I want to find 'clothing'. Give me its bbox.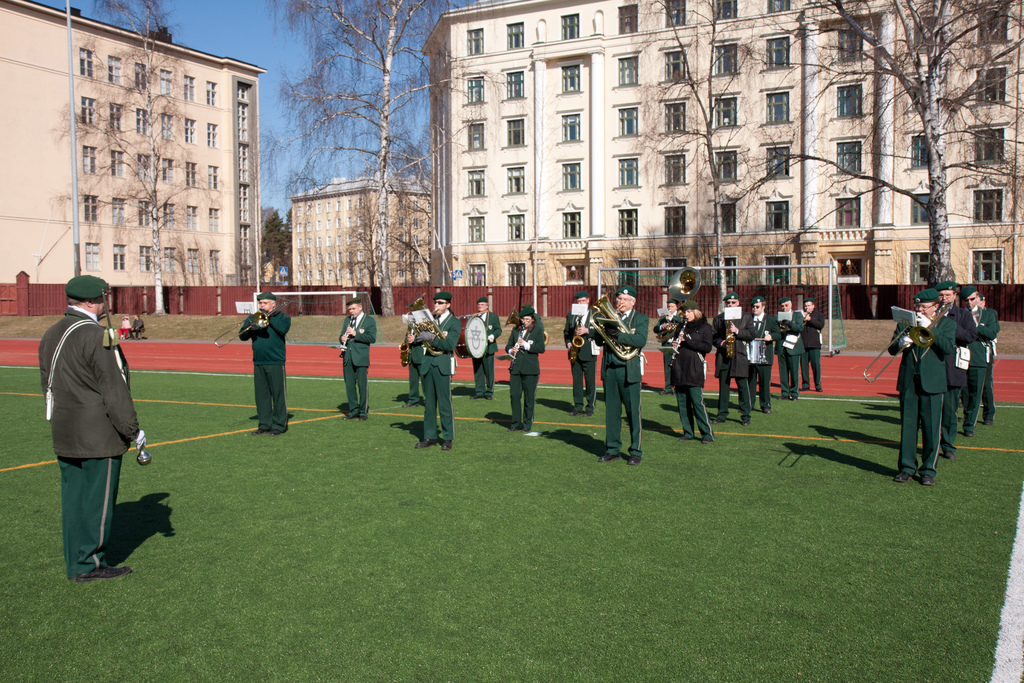
[561, 304, 598, 404].
